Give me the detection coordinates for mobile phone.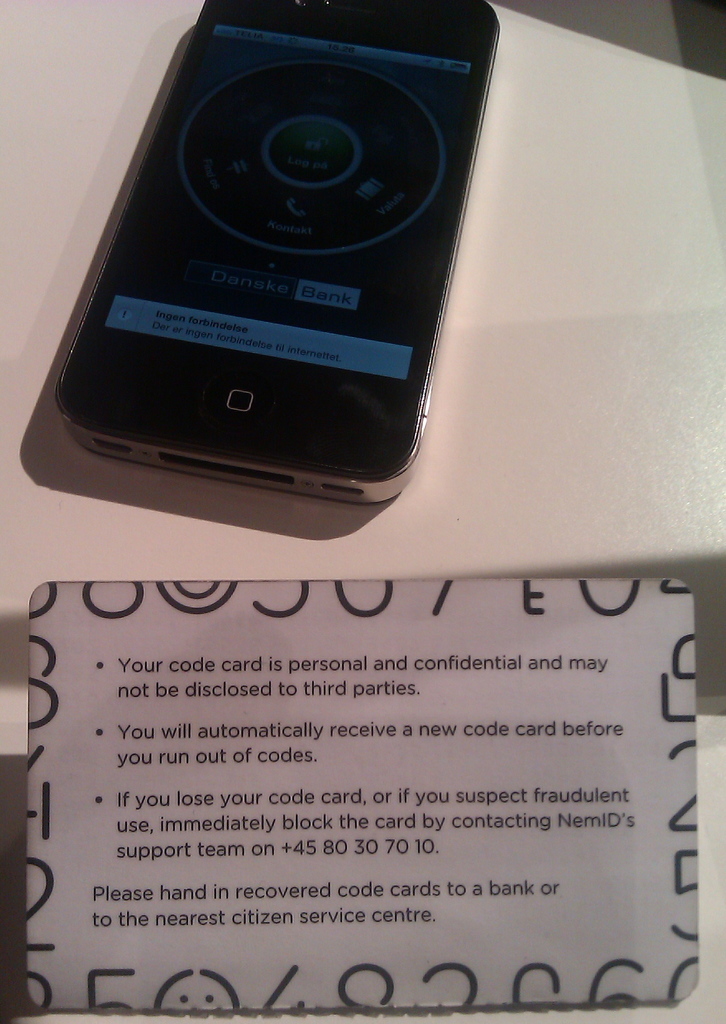
<bbox>15, 4, 495, 502</bbox>.
